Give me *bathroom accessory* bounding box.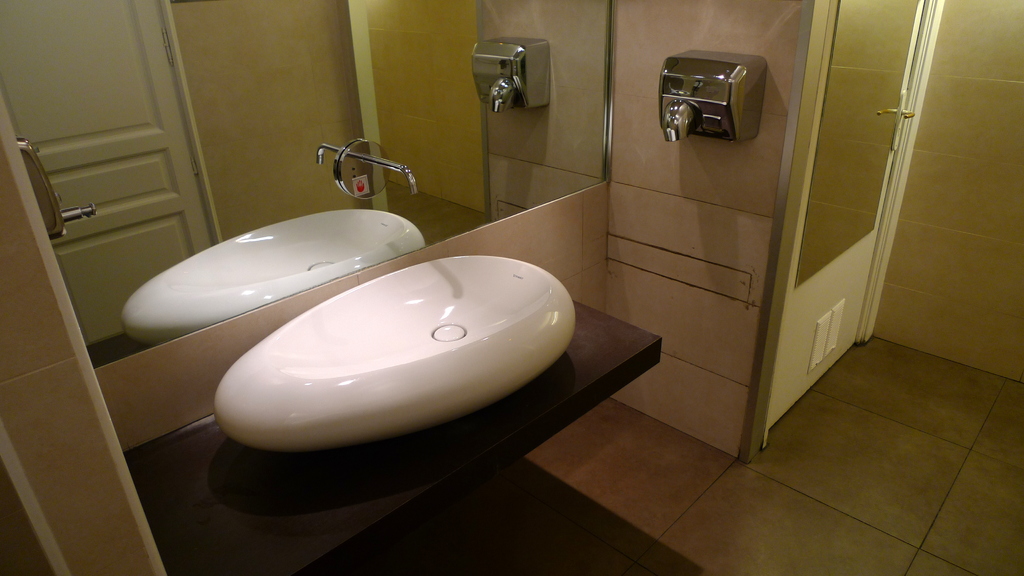
box(335, 139, 420, 199).
